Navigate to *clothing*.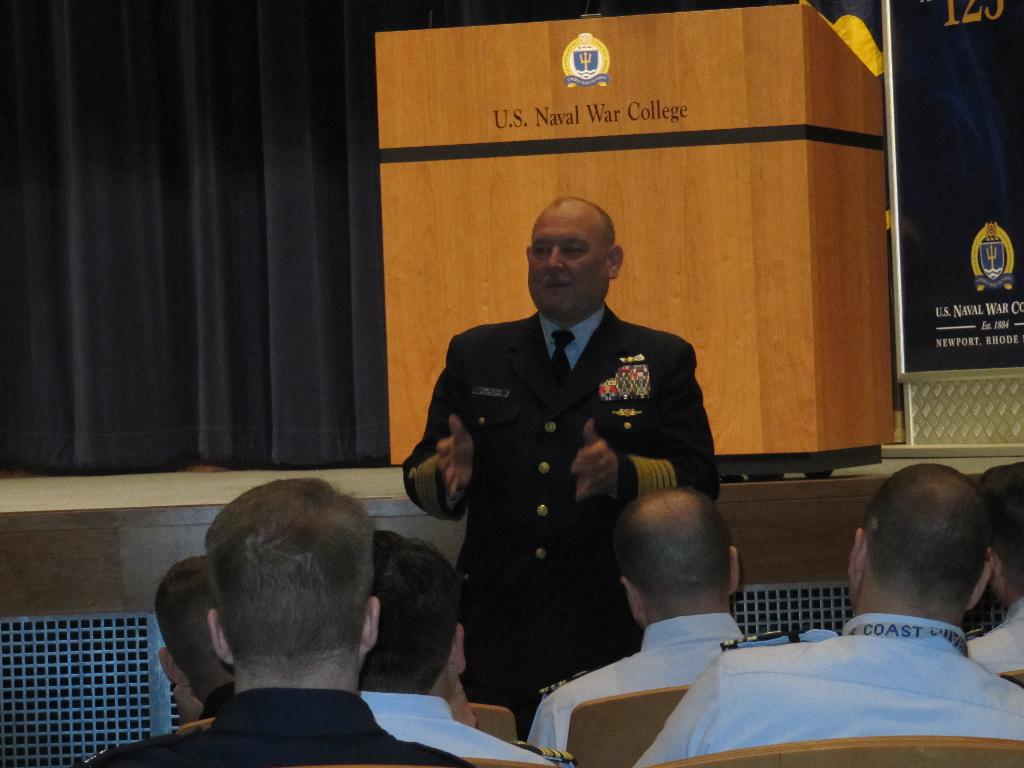
Navigation target: {"left": 403, "top": 271, "right": 708, "bottom": 708}.
